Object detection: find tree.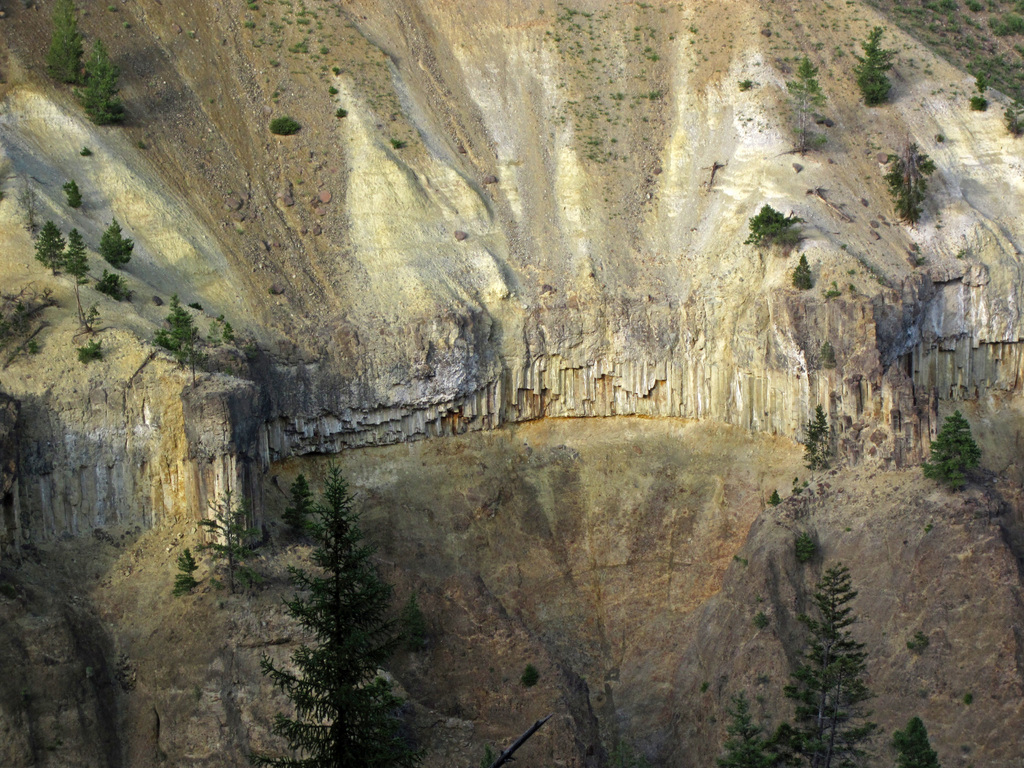
16/168/36/229.
